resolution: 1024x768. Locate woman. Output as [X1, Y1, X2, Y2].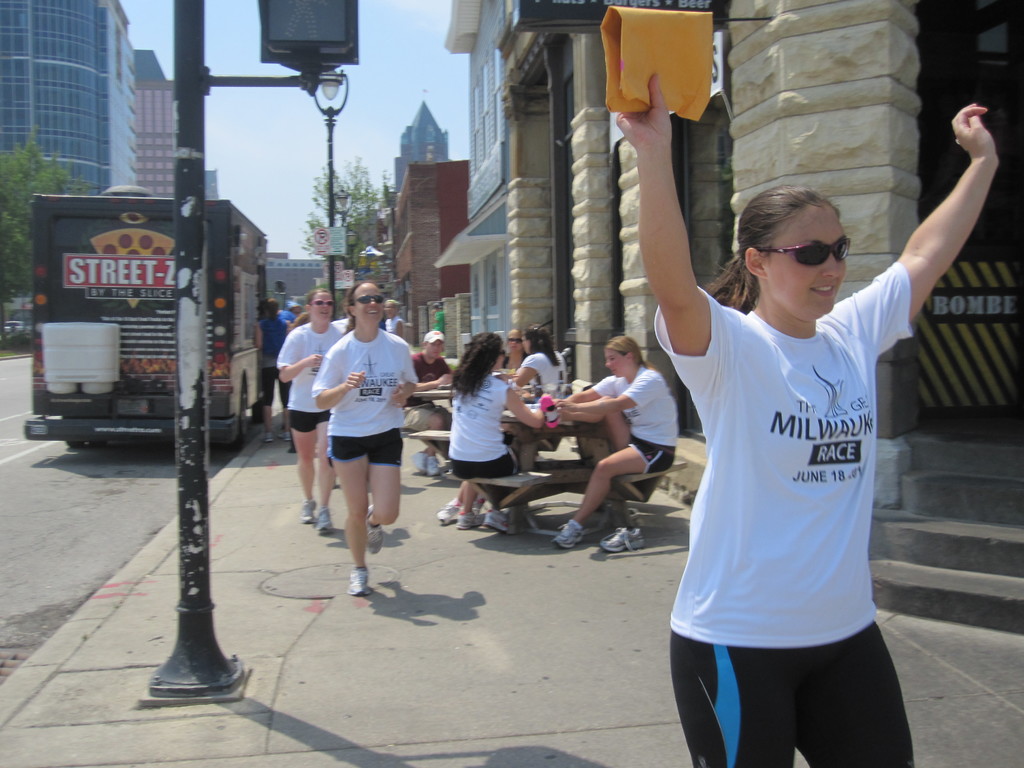
[253, 299, 301, 448].
